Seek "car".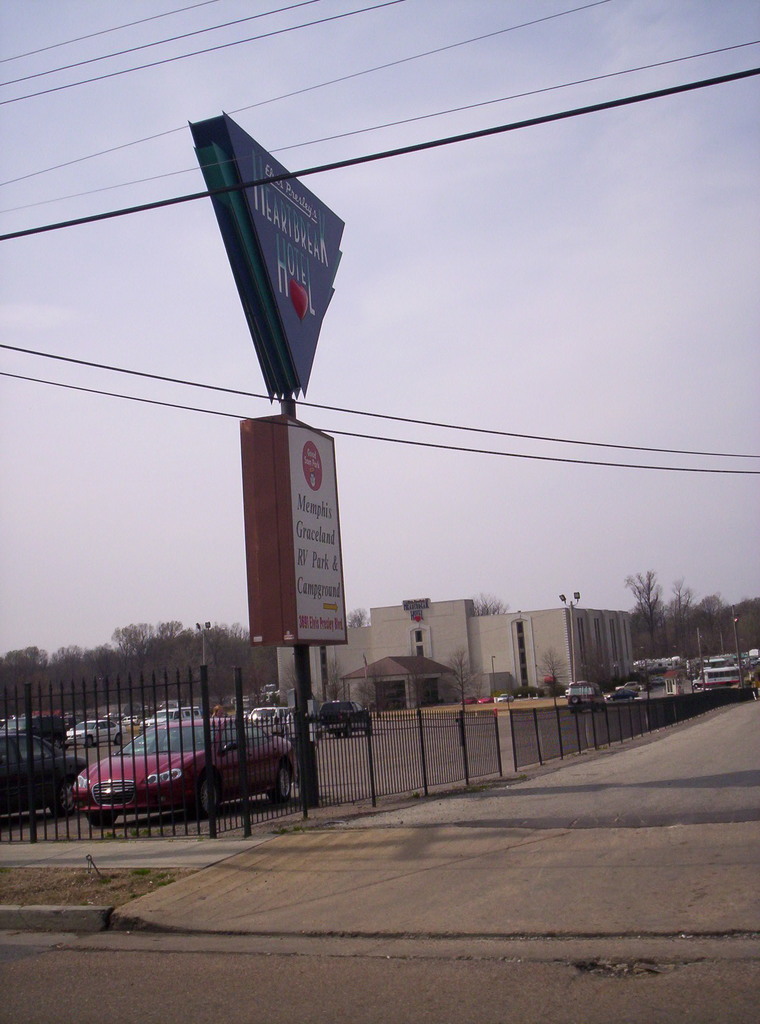
[x1=247, y1=702, x2=293, y2=735].
